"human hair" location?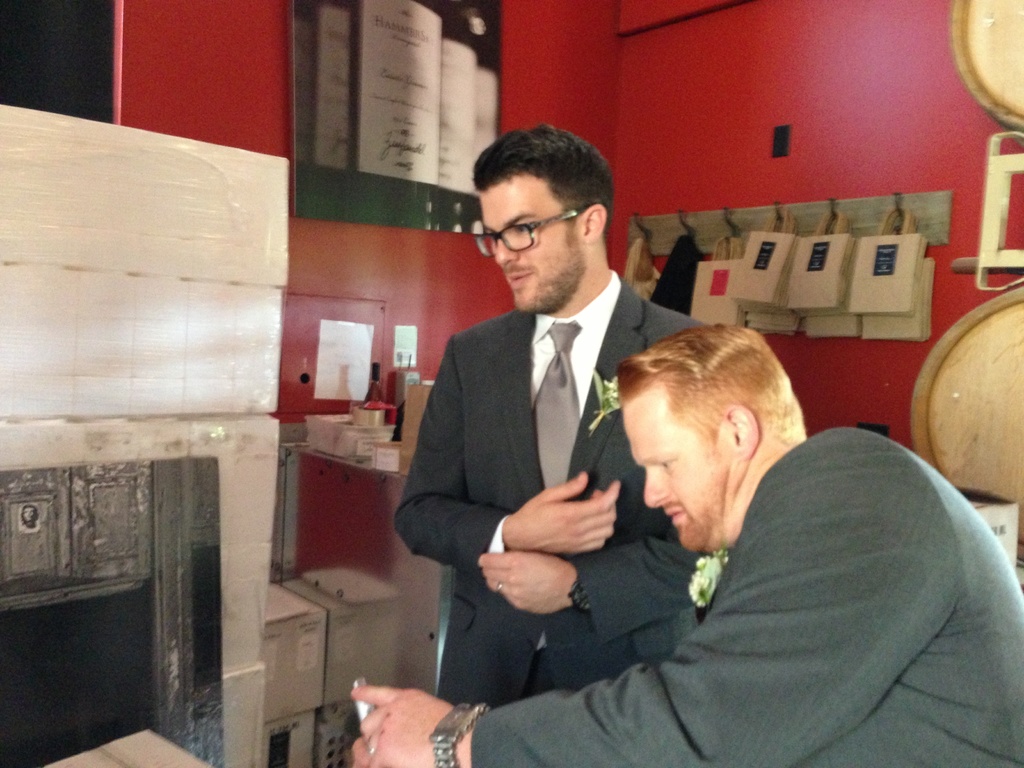
470,119,614,252
